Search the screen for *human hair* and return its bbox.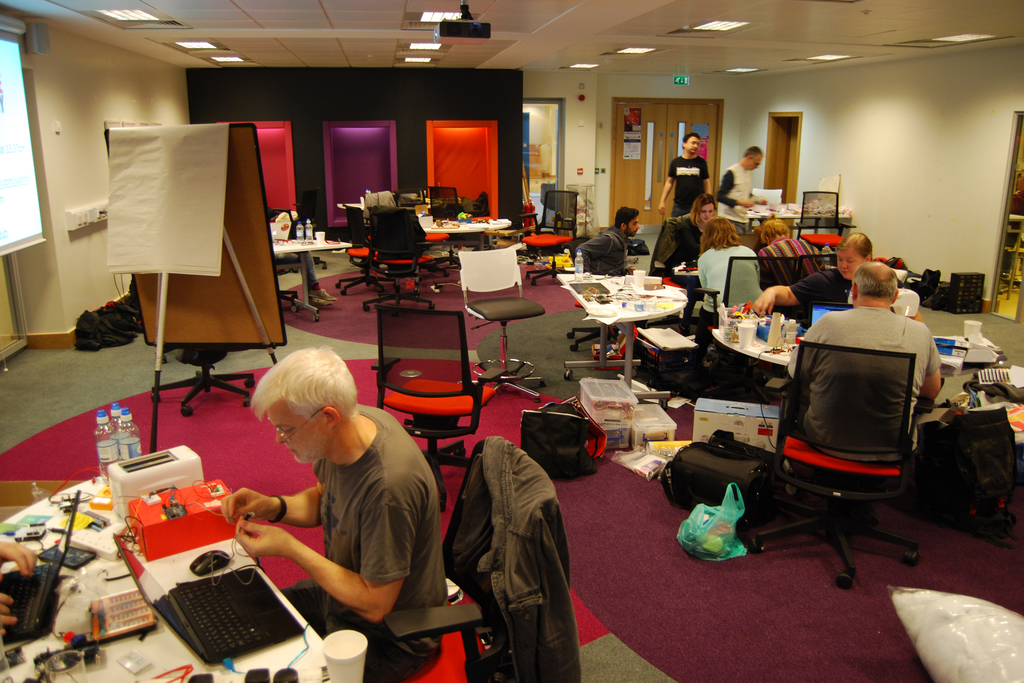
Found: [691,190,718,224].
